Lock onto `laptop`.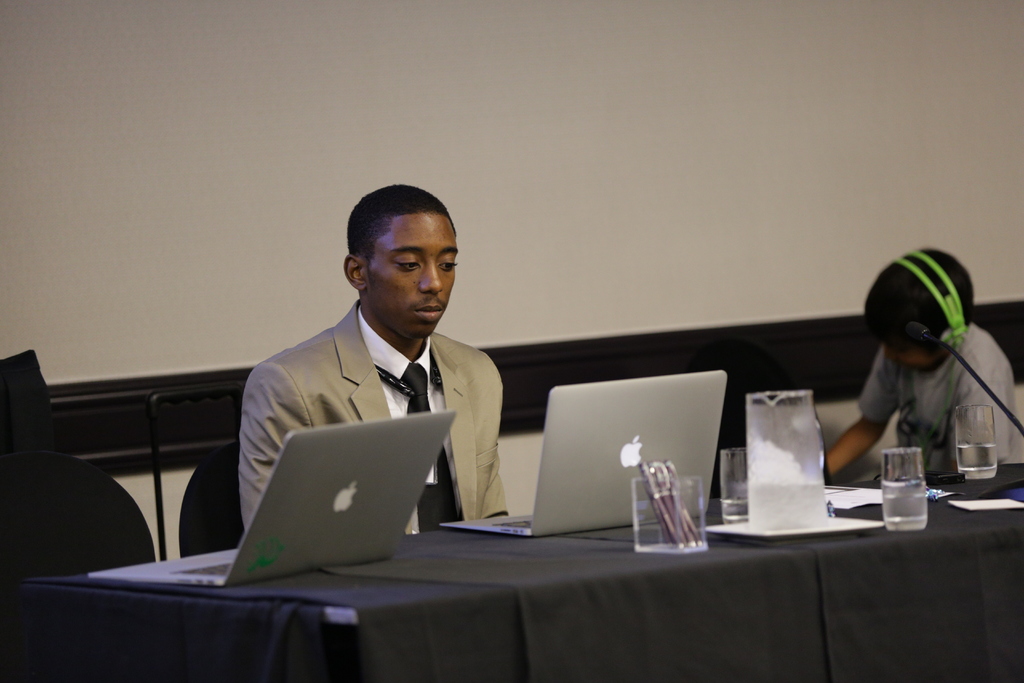
Locked: detection(440, 370, 730, 540).
